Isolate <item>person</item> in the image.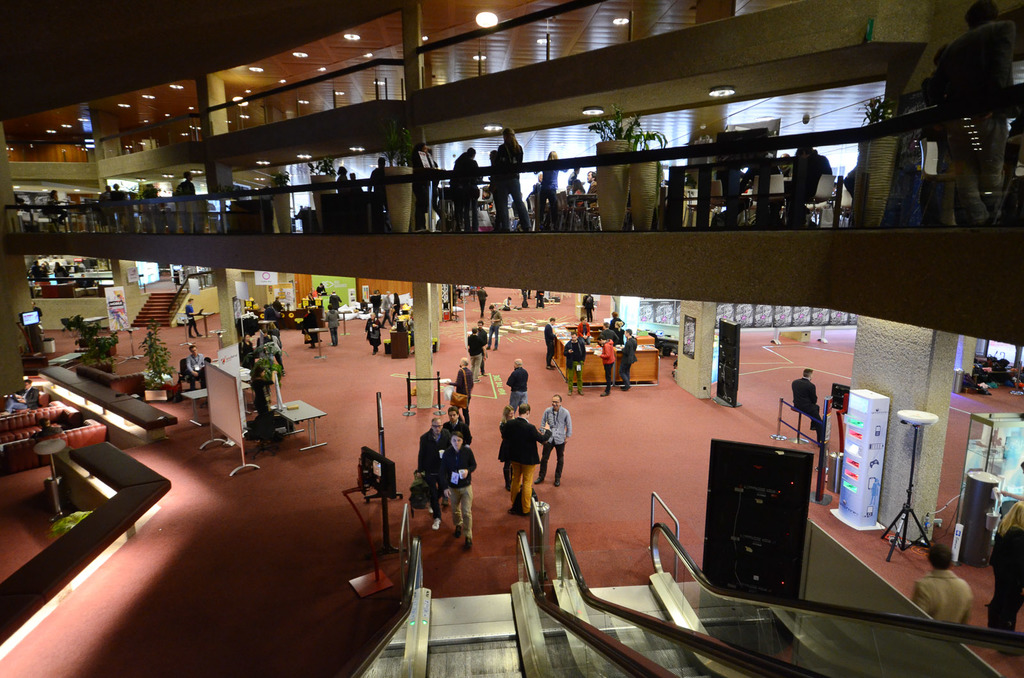
Isolated region: 29/298/46/322.
